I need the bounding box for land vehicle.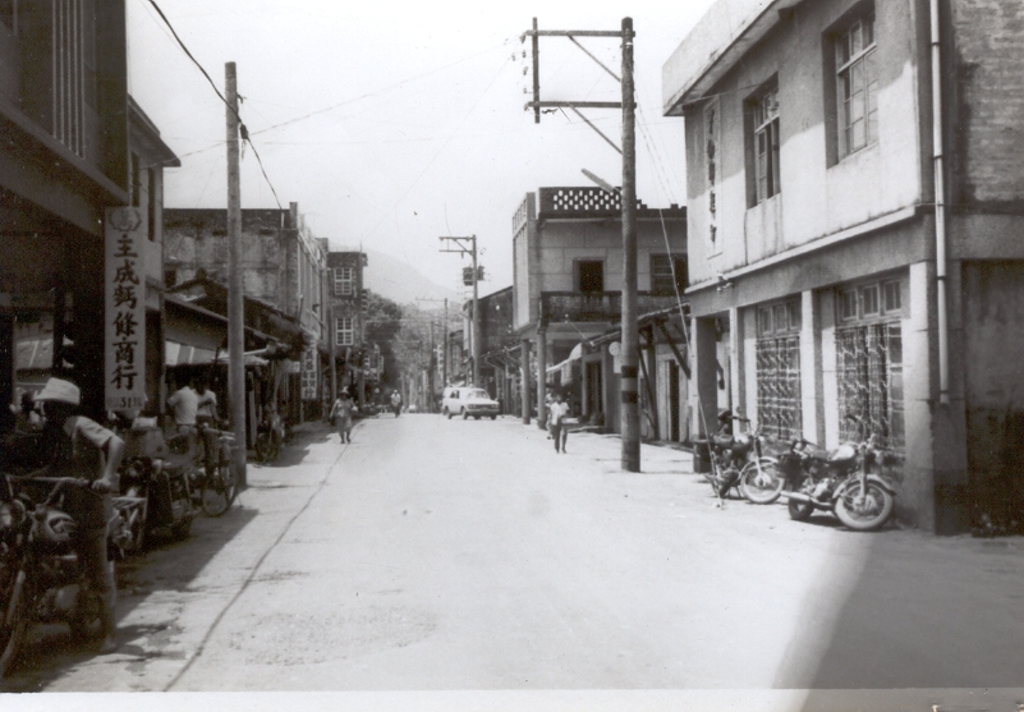
Here it is: (762,450,913,536).
